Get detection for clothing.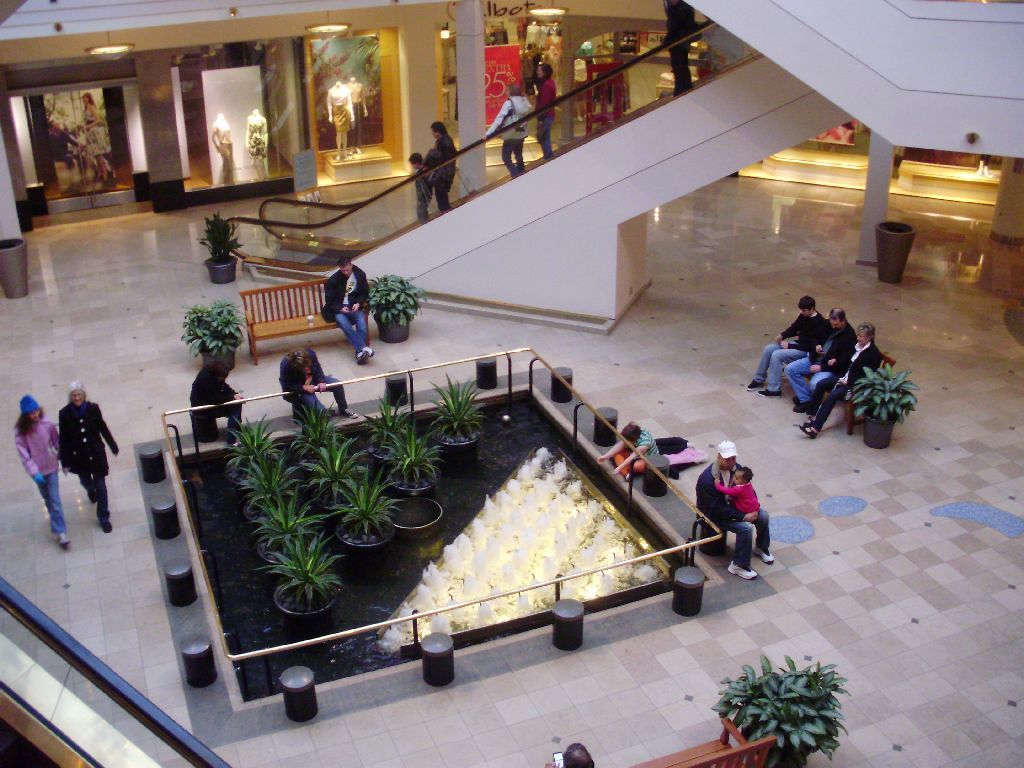
Detection: [785, 322, 857, 403].
